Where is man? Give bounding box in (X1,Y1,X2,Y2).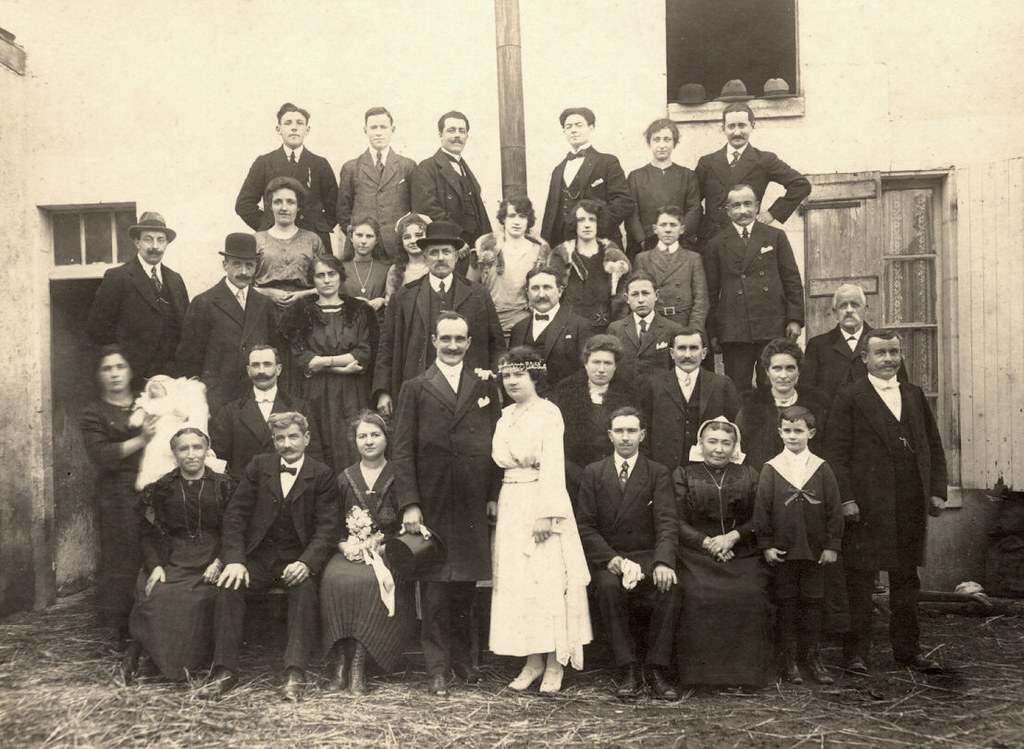
(389,322,503,675).
